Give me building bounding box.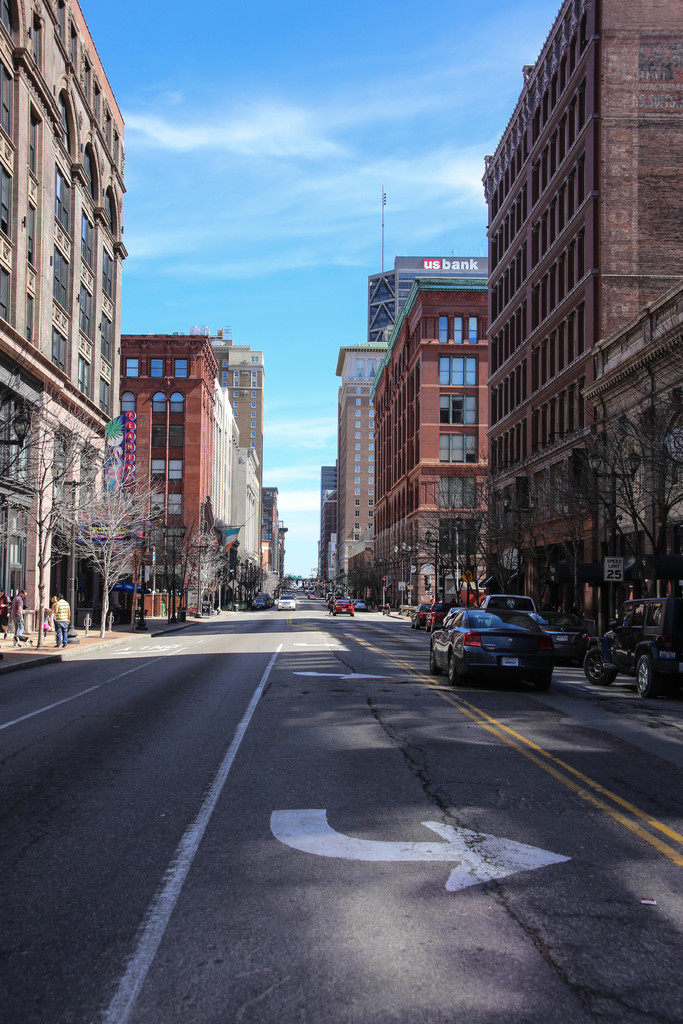
128/322/259/590.
